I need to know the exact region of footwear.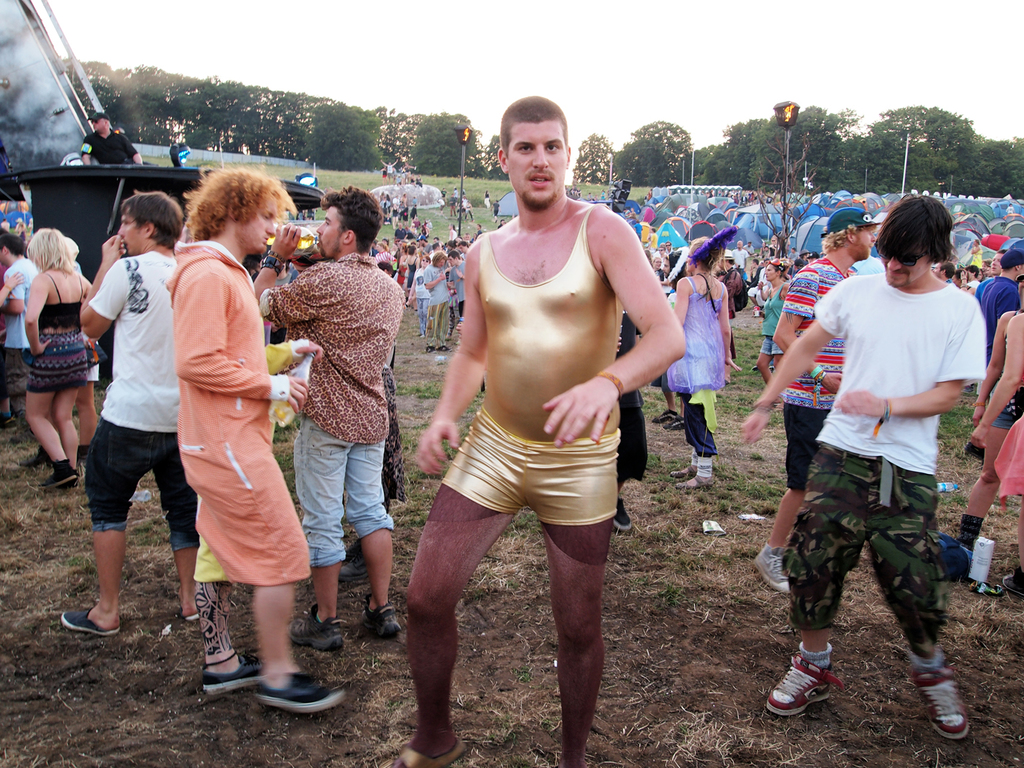
Region: rect(290, 599, 350, 651).
